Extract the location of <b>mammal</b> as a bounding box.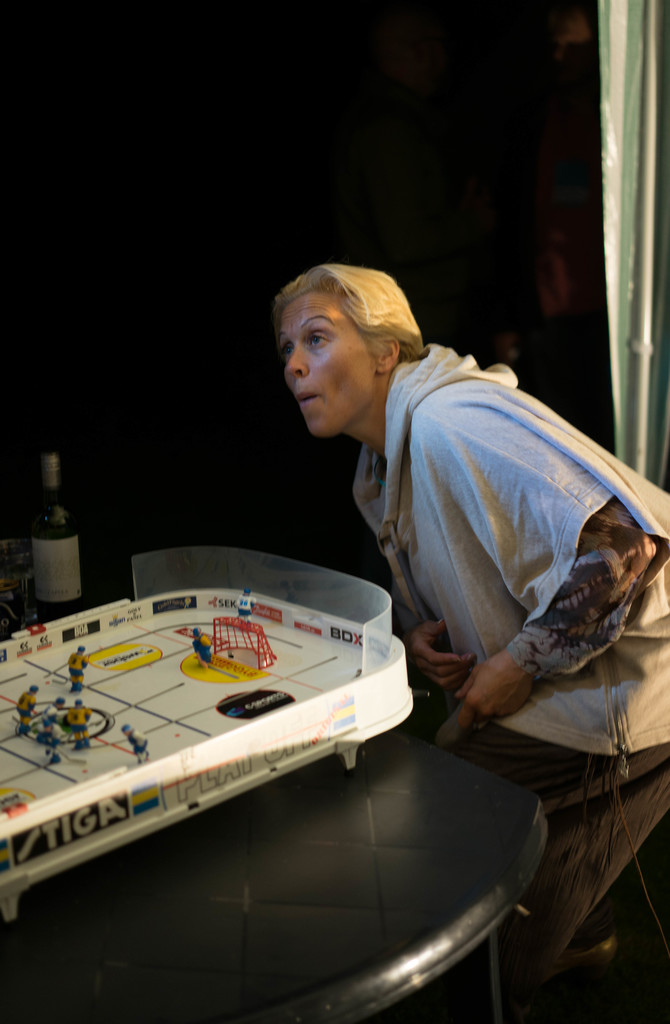
left=46, top=714, right=67, bottom=758.
